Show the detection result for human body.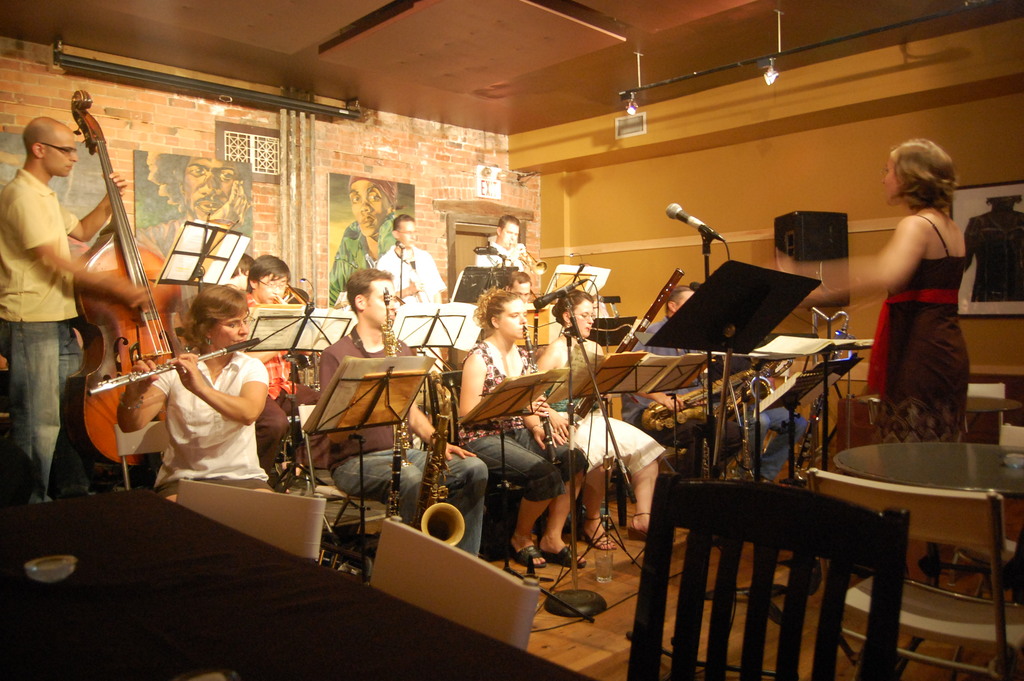
pyautogui.locateOnScreen(513, 267, 532, 300).
